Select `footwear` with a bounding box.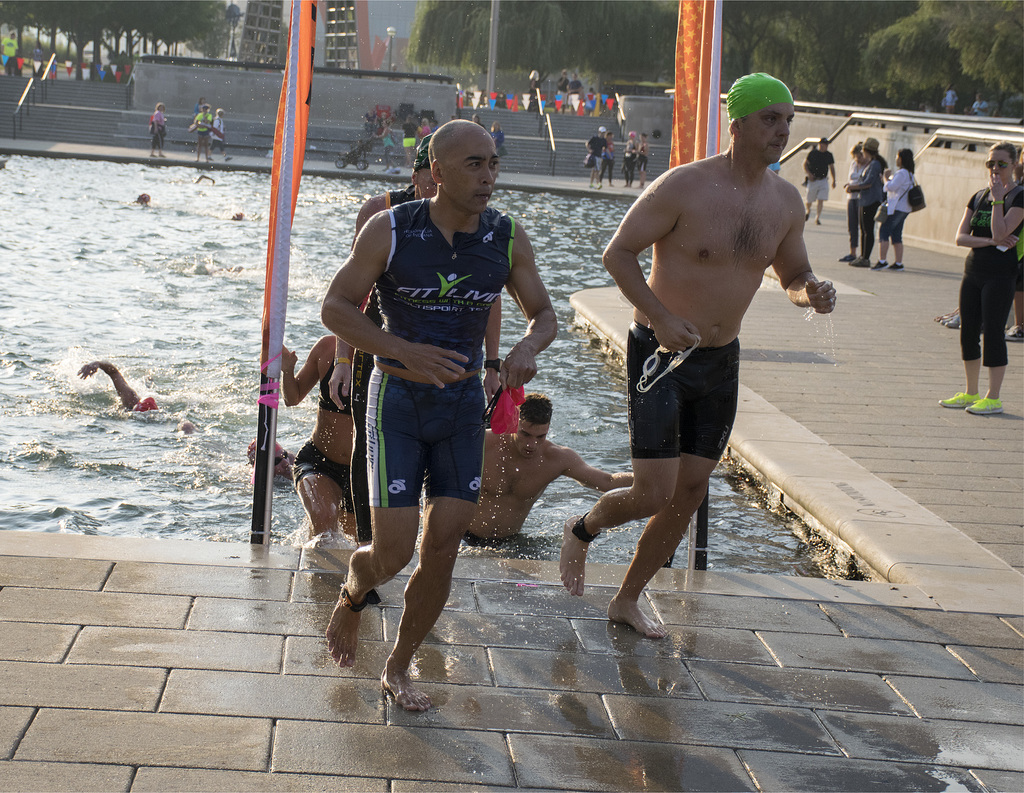
{"left": 1004, "top": 325, "right": 1023, "bottom": 345}.
